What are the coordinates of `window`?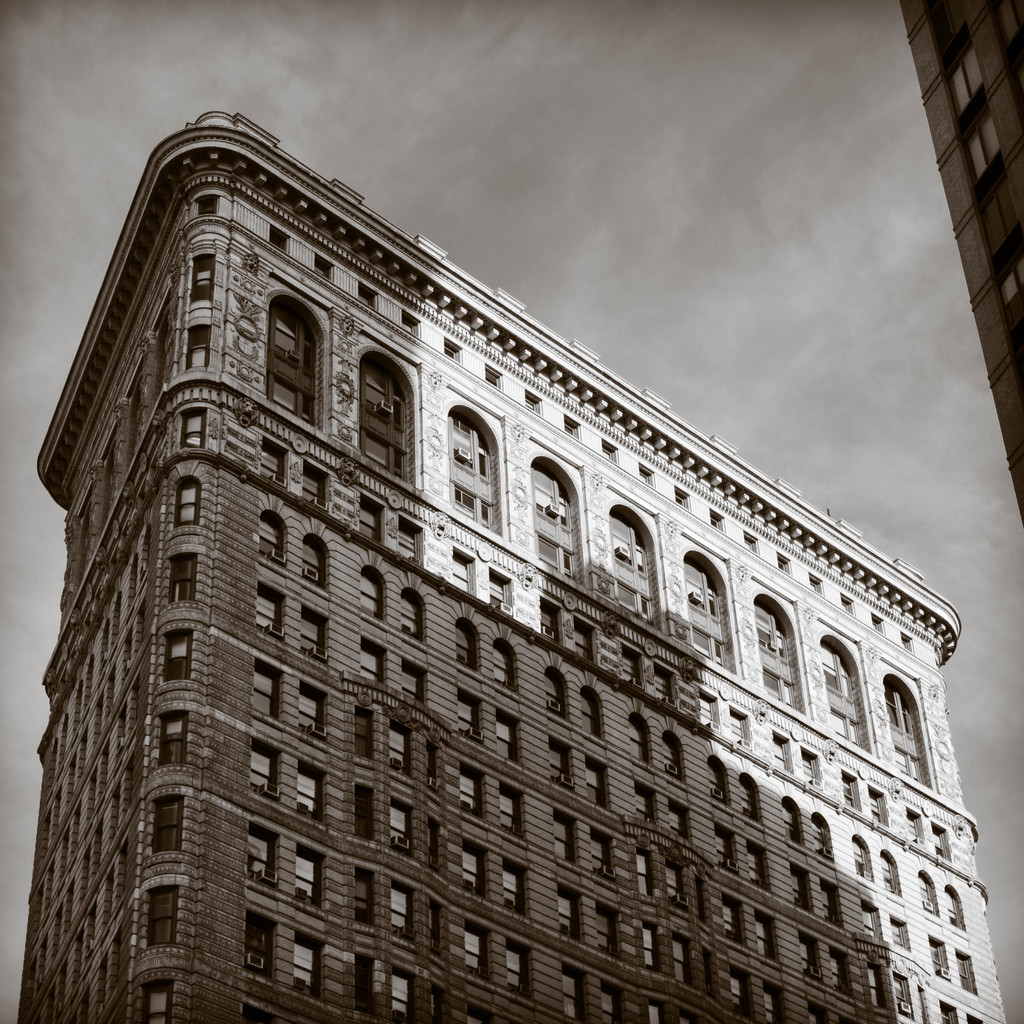
crop(624, 643, 646, 691).
